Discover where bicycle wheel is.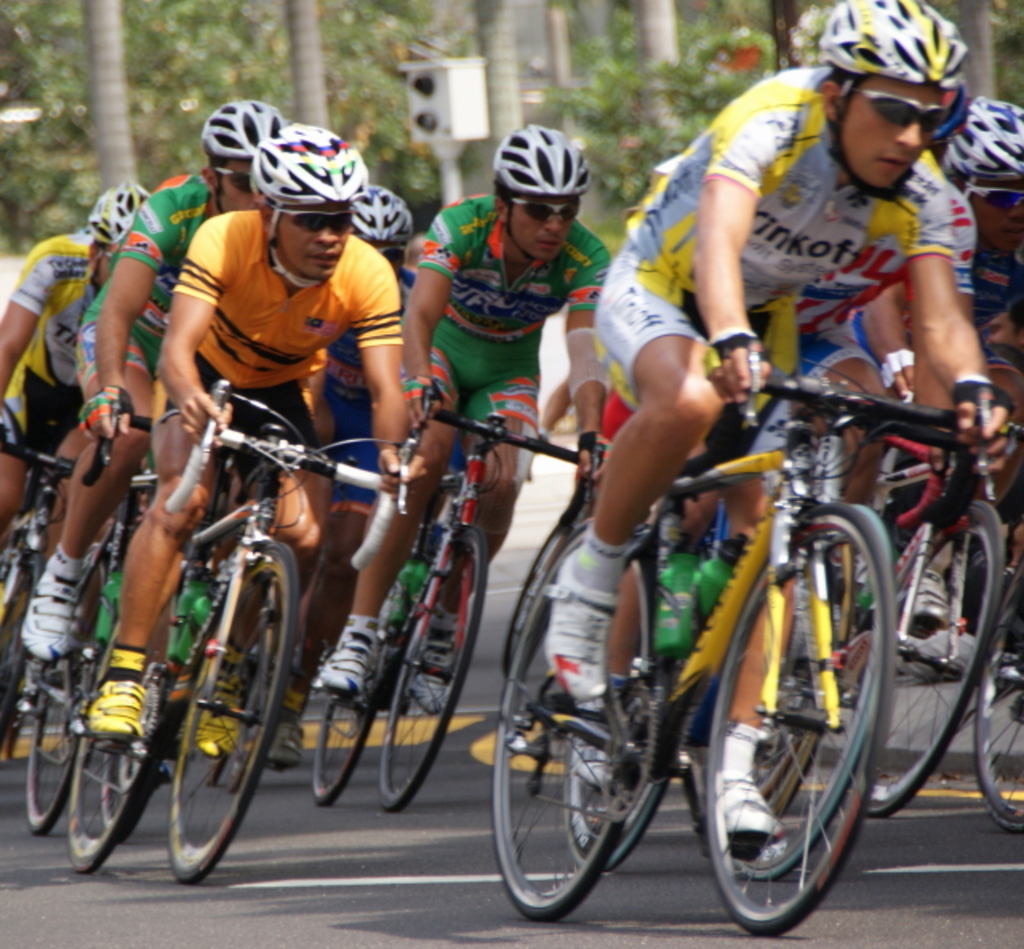
Discovered at bbox=[491, 525, 656, 925].
